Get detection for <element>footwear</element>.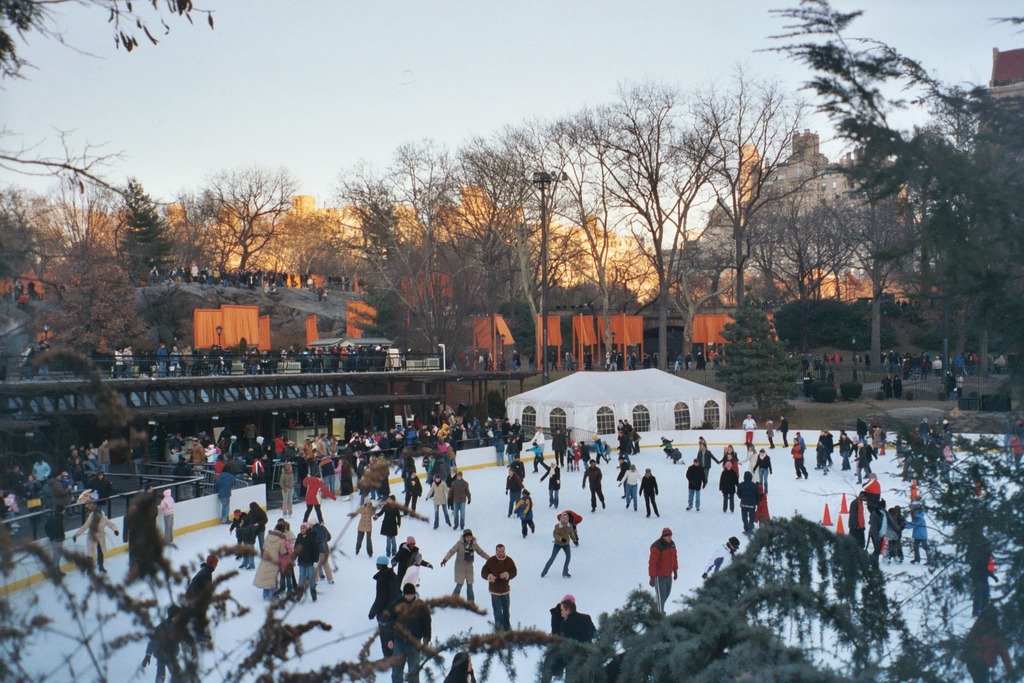
Detection: 96, 569, 105, 574.
